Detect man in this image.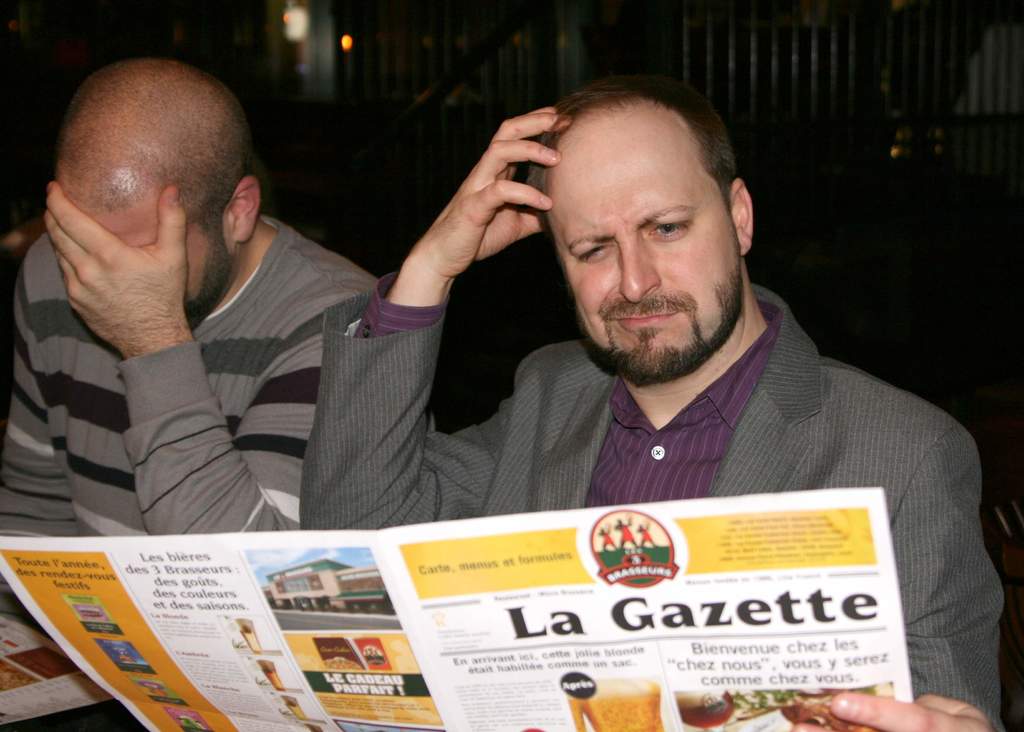
Detection: [left=0, top=56, right=376, bottom=537].
